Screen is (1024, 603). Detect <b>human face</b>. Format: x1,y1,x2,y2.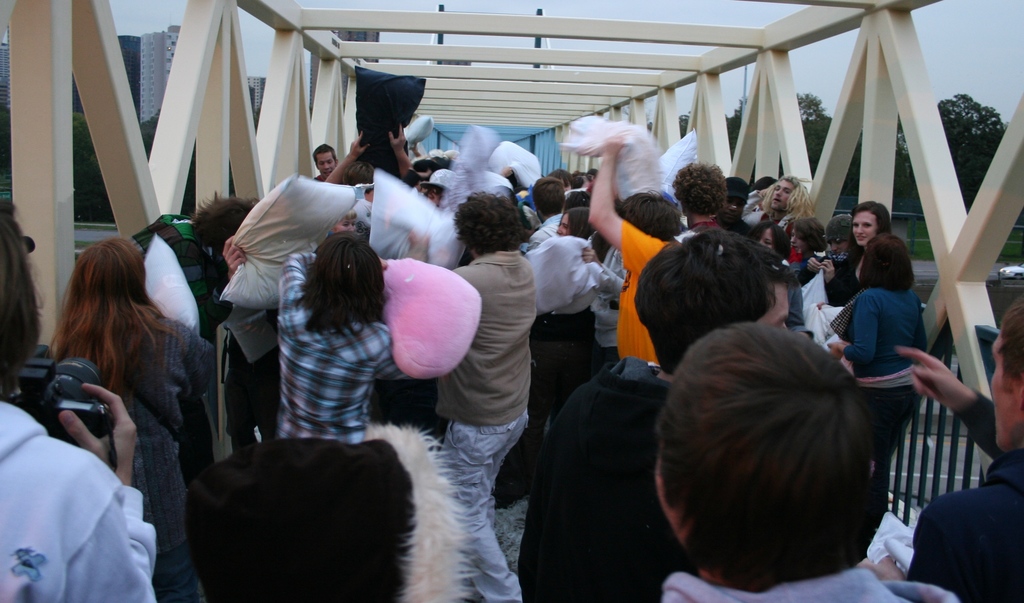
553,211,573,238.
